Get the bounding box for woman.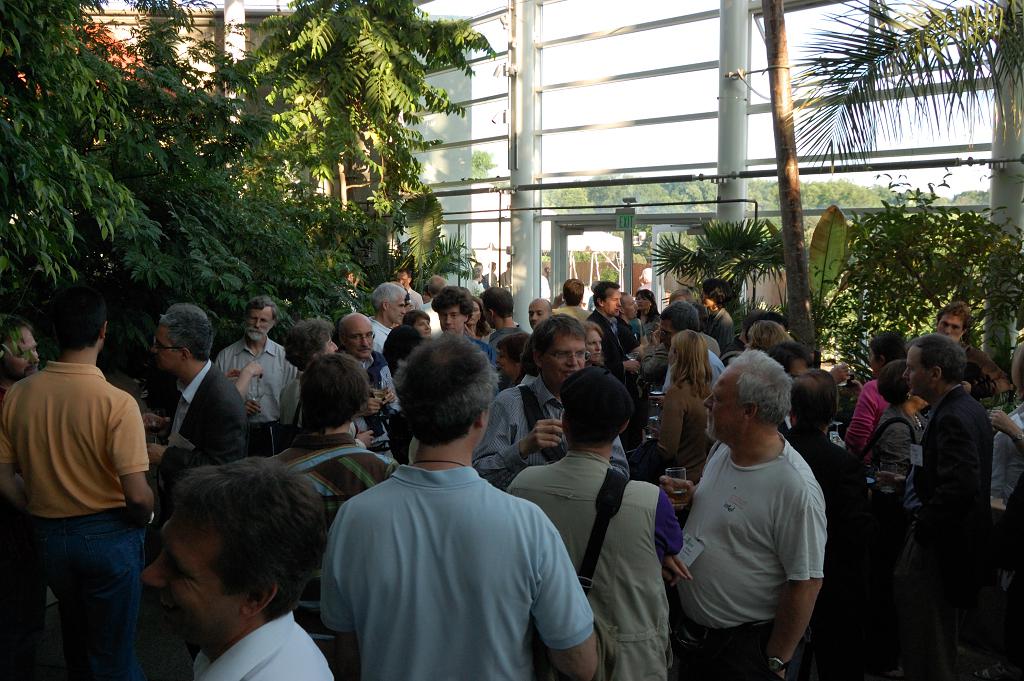
pyautogui.locateOnScreen(639, 290, 668, 343).
